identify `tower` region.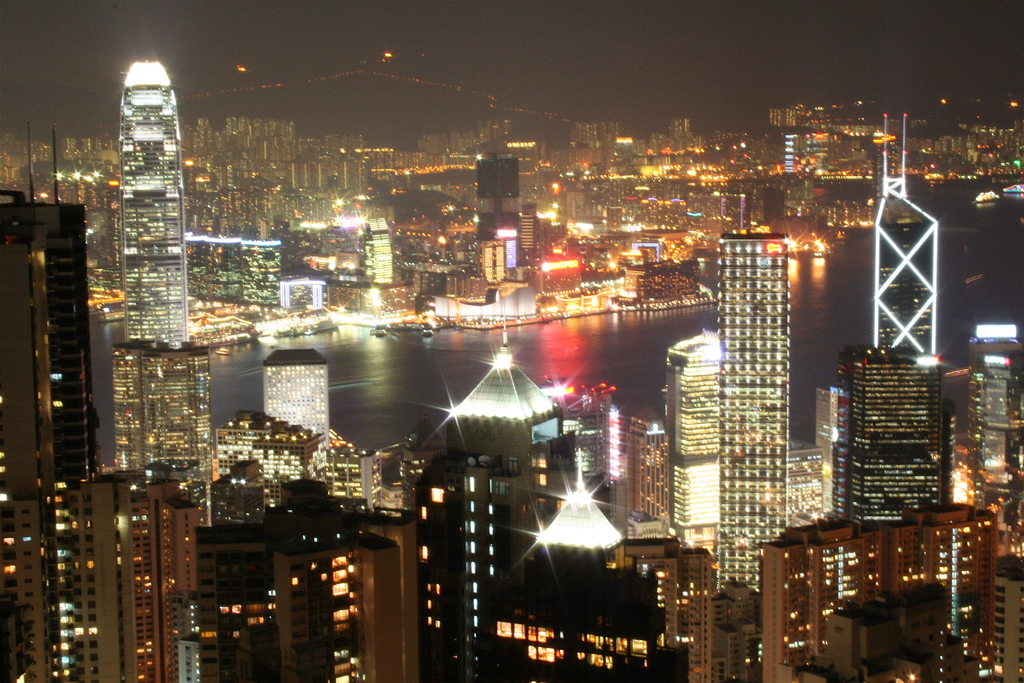
Region: select_region(0, 115, 130, 682).
